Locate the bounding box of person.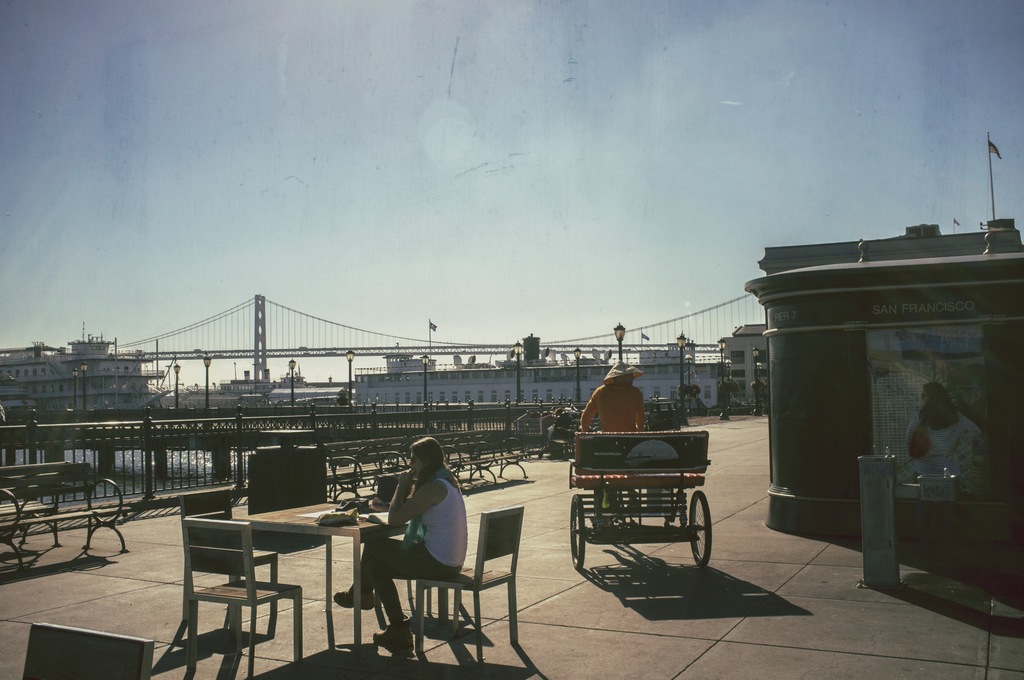
Bounding box: (left=367, top=443, right=480, bottom=640).
